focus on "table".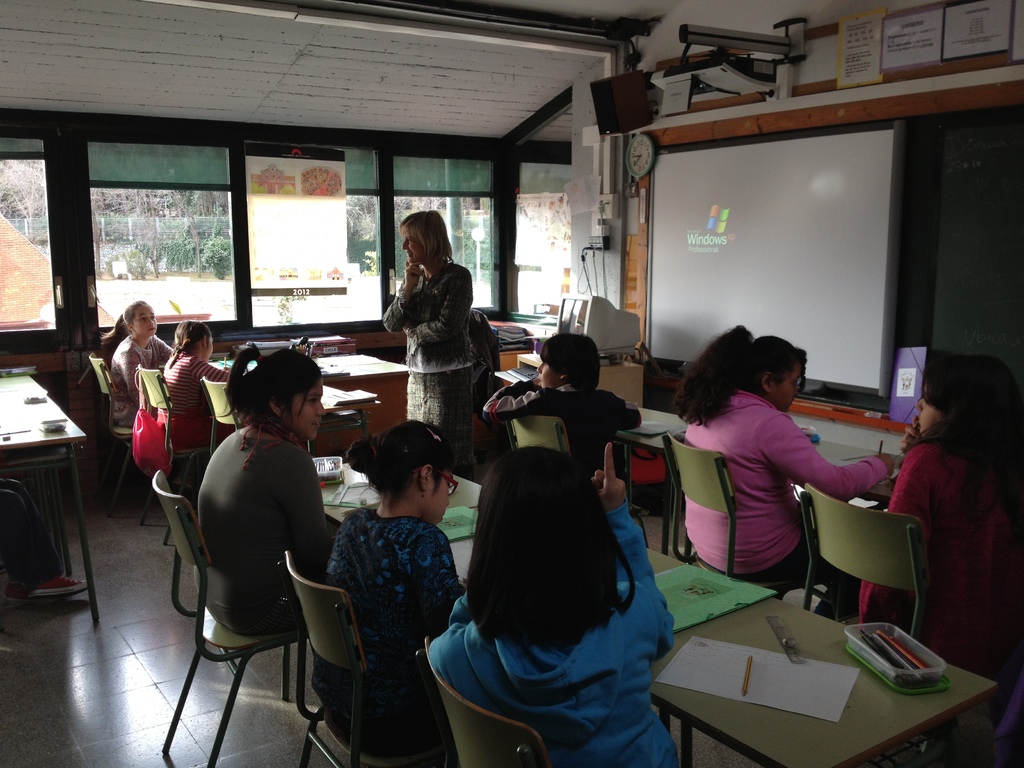
Focused at crop(509, 346, 648, 424).
